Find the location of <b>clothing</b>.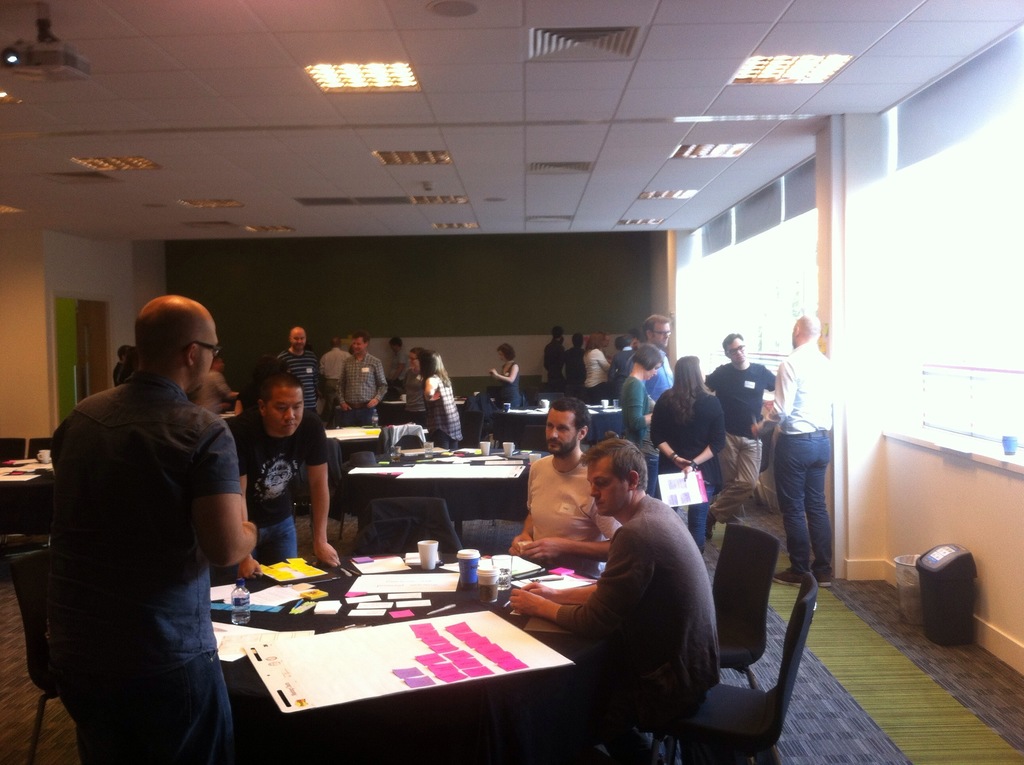
Location: x1=648, y1=351, x2=675, y2=398.
